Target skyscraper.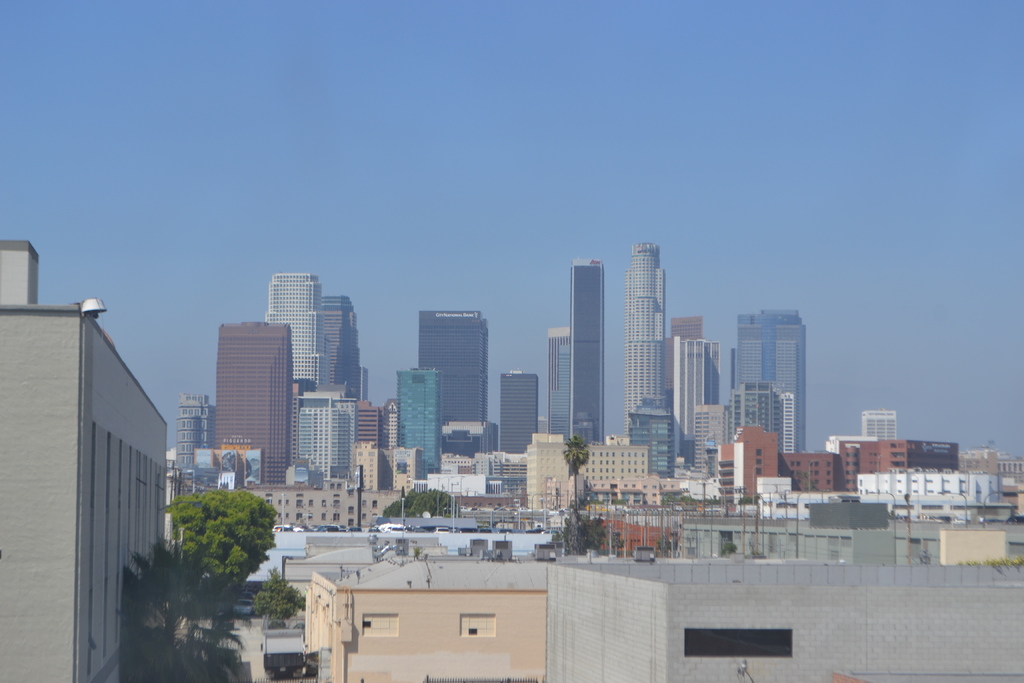
Target region: x1=216 y1=317 x2=293 y2=478.
